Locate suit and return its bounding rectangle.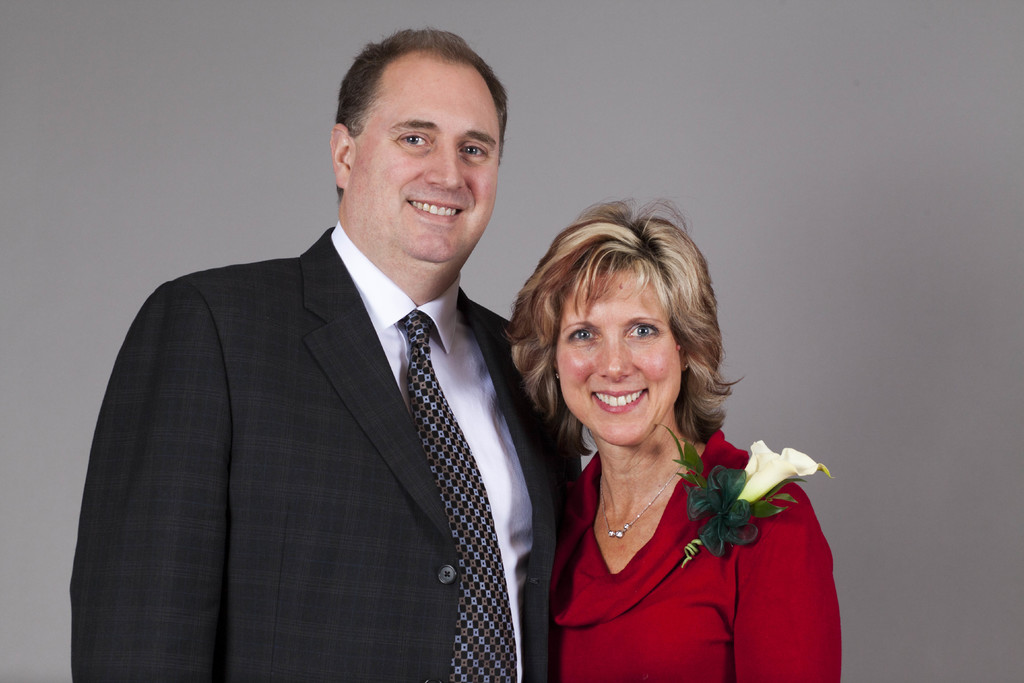
x1=99 y1=131 x2=556 y2=682.
